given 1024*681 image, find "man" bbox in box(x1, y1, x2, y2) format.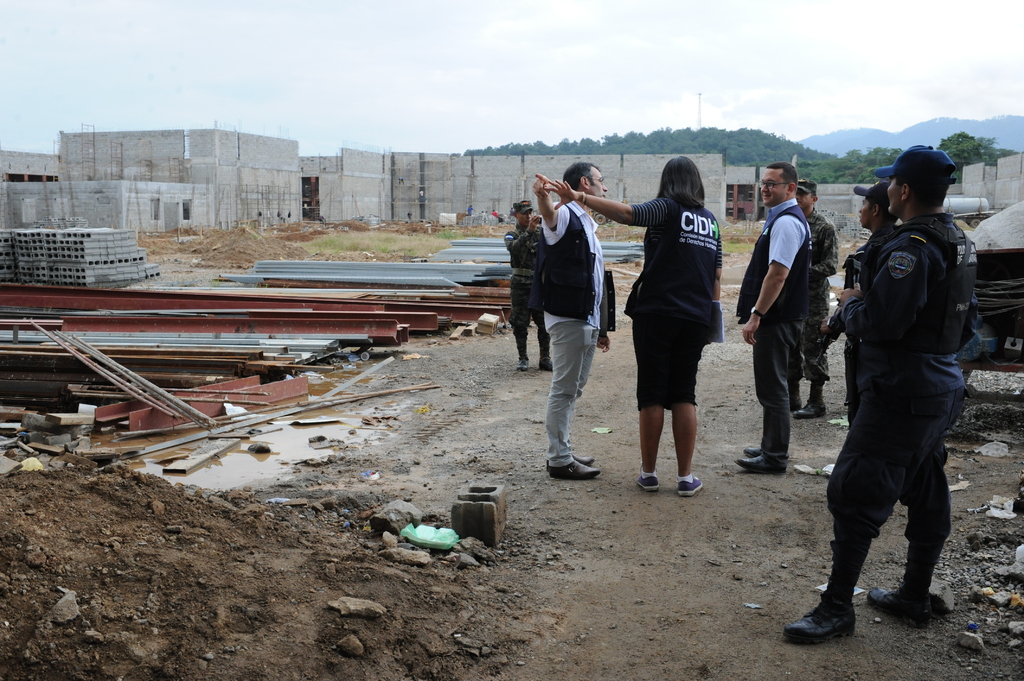
box(735, 161, 811, 473).
